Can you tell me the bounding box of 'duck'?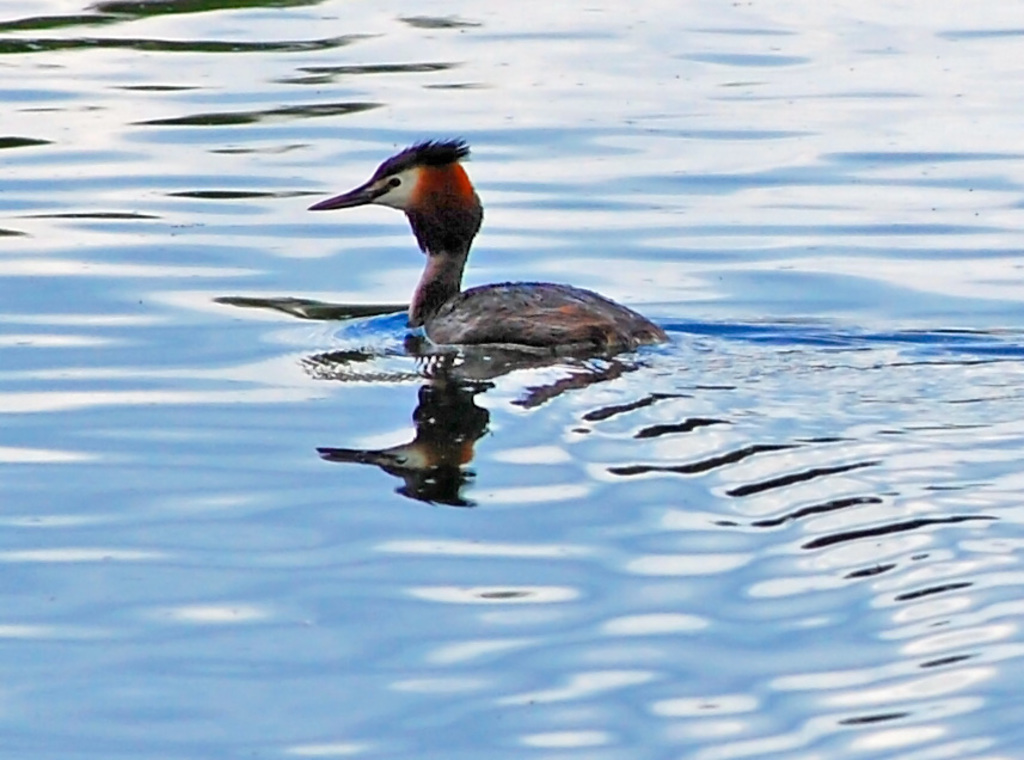
[309, 135, 683, 379].
